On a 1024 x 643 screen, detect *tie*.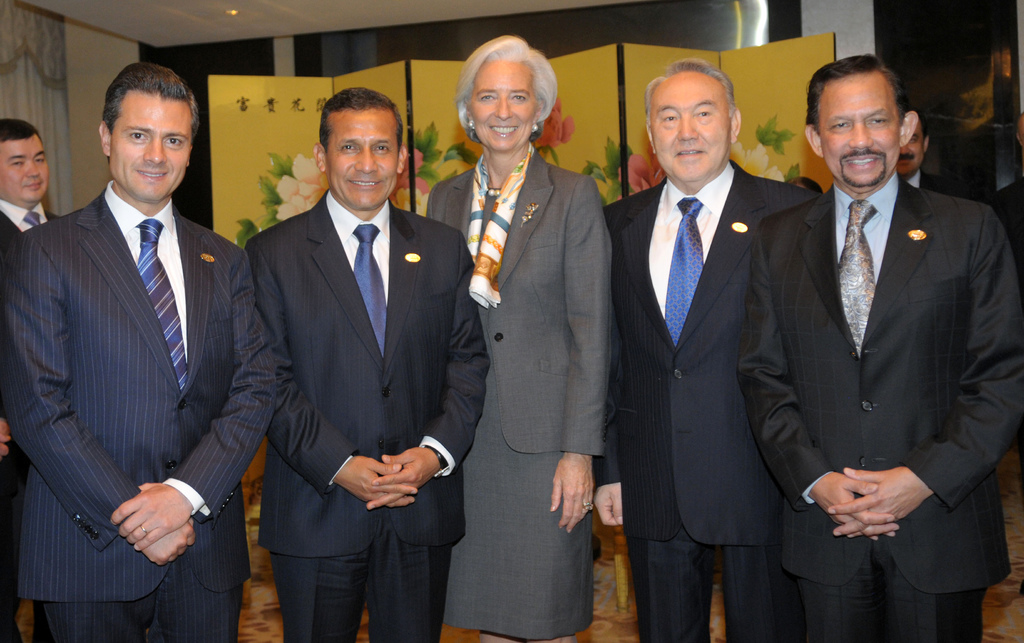
box(840, 197, 877, 357).
